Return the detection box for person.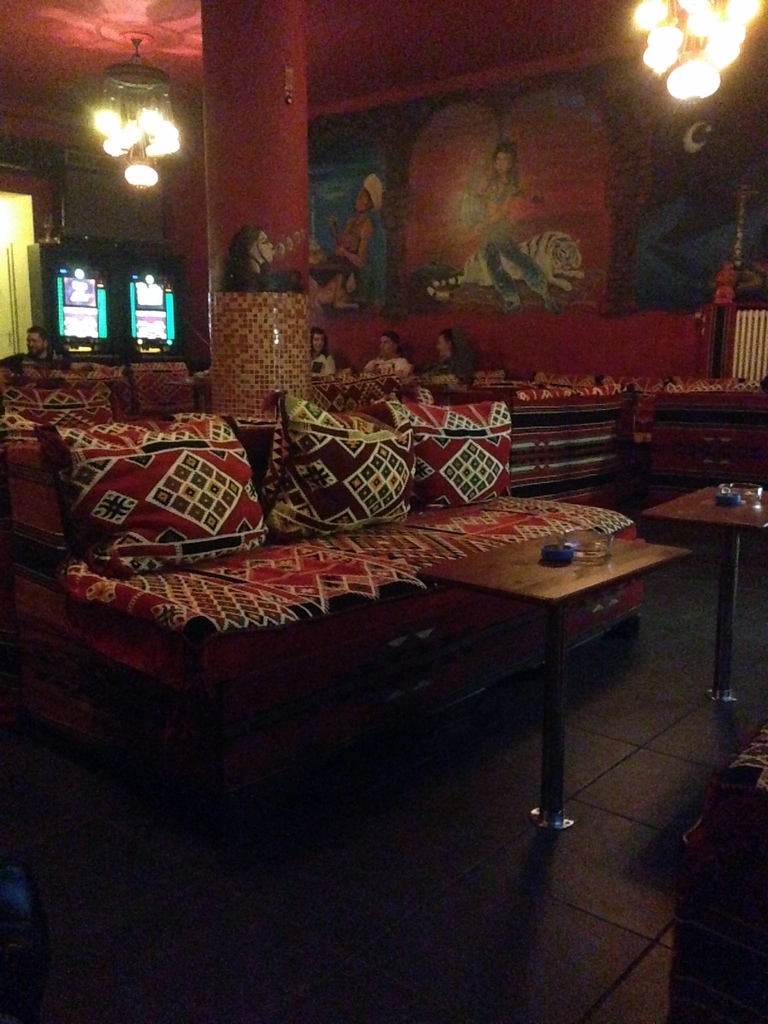
(442,330,484,384).
